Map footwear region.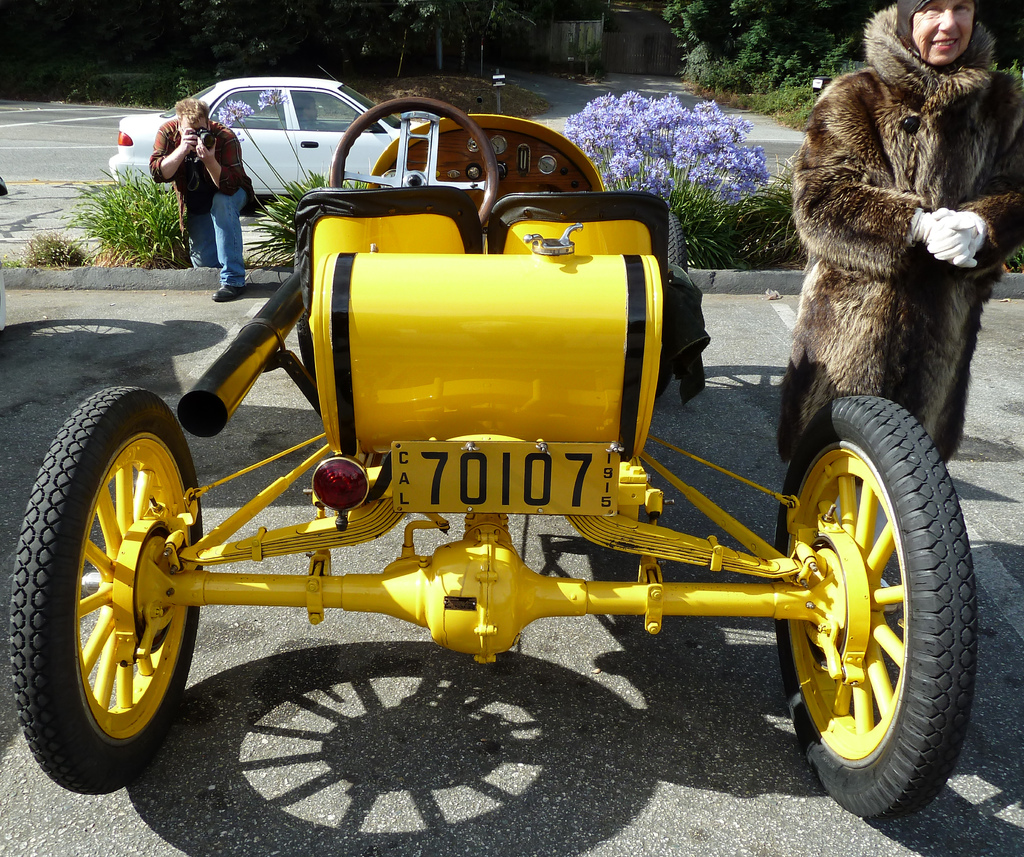
Mapped to (209,281,246,300).
